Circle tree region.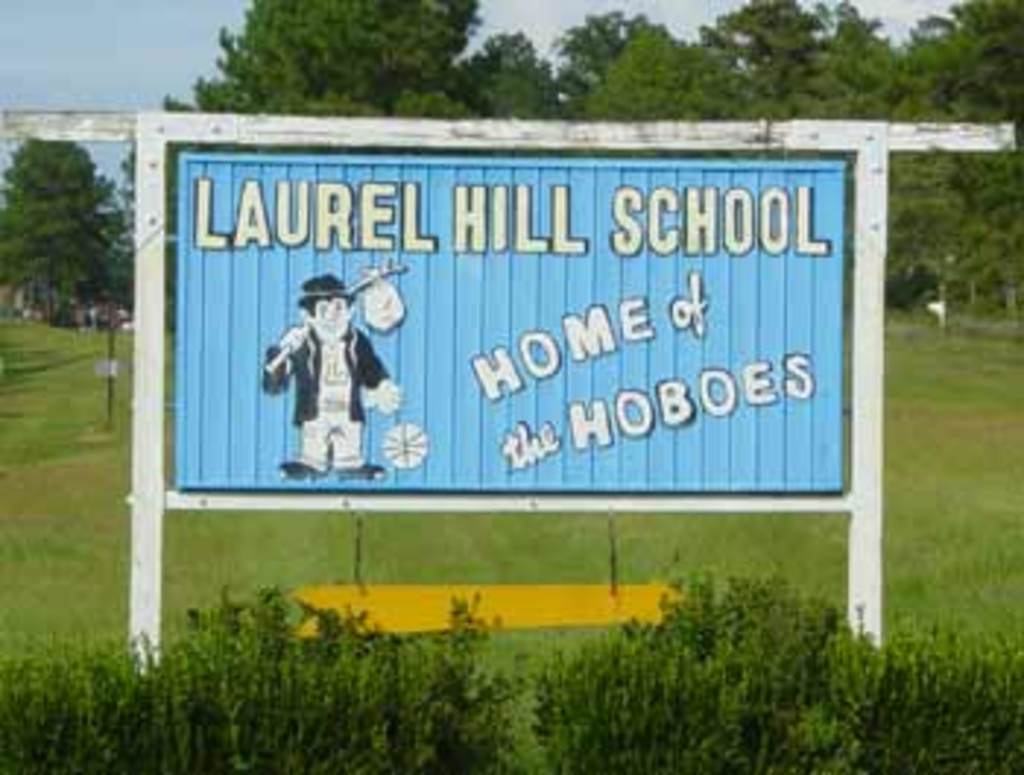
Region: bbox=(0, 105, 120, 328).
